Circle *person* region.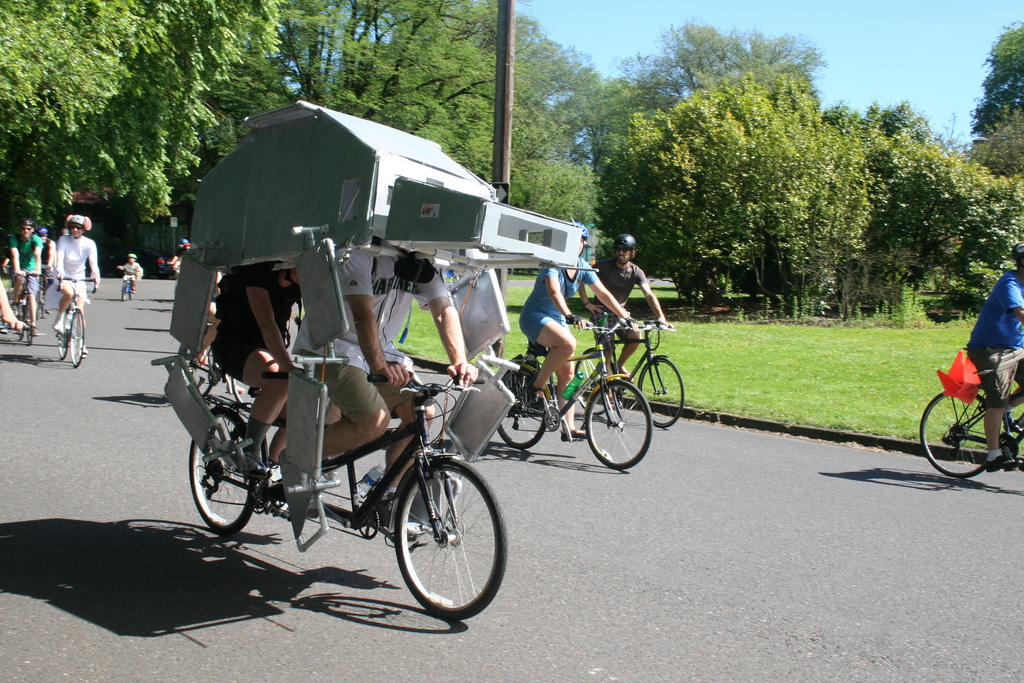
Region: 961,245,1023,473.
